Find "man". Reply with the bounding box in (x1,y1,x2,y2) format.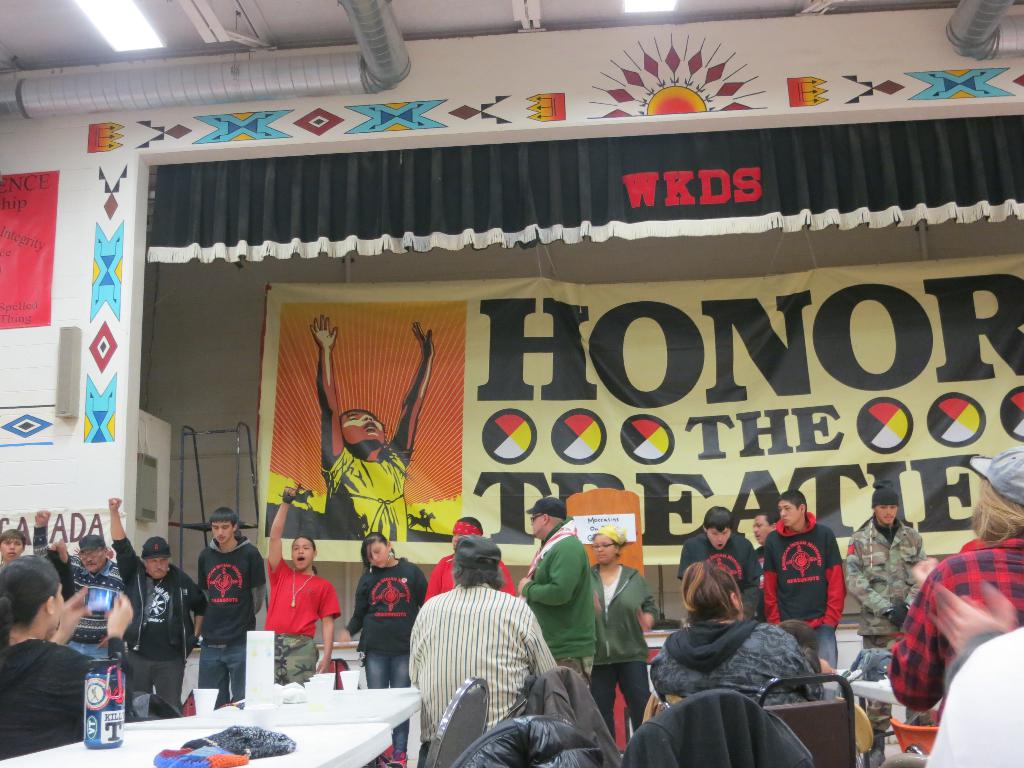
(106,508,204,706).
